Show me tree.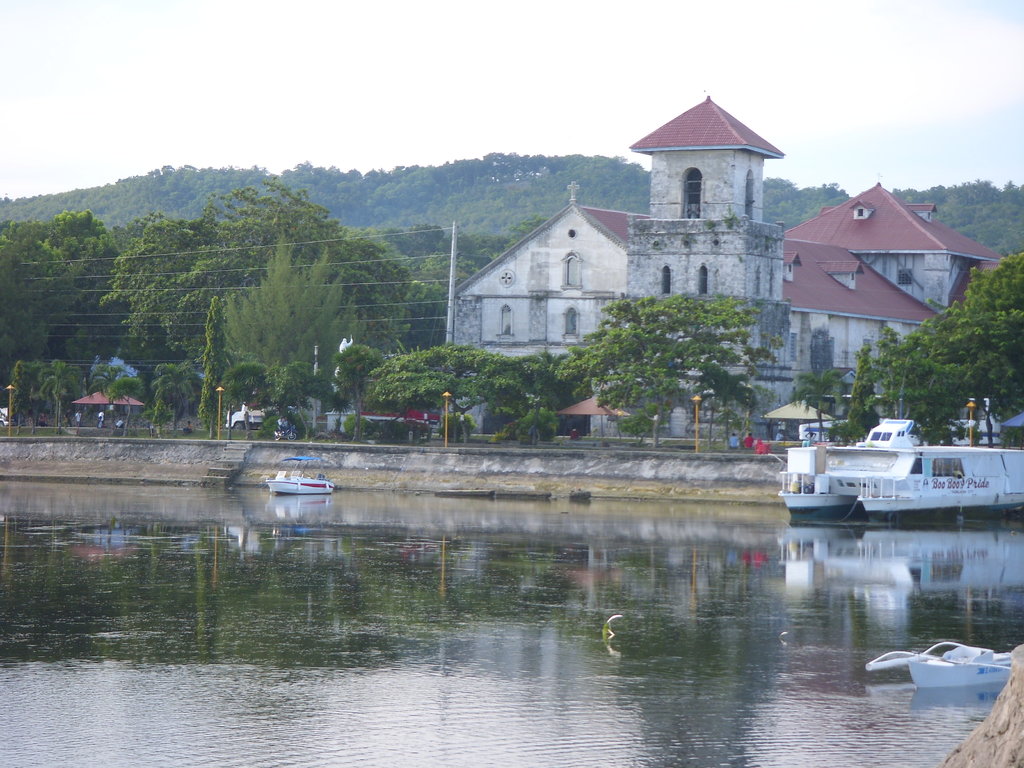
tree is here: [left=599, top=294, right=690, bottom=448].
